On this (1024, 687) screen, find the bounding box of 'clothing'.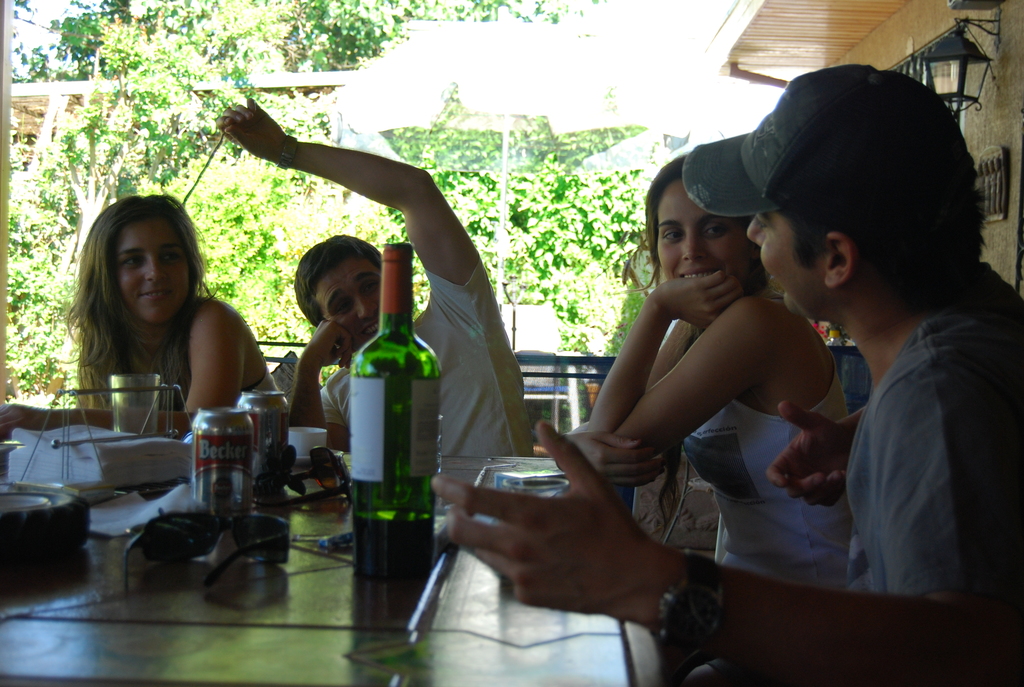
Bounding box: 671/311/858/598.
